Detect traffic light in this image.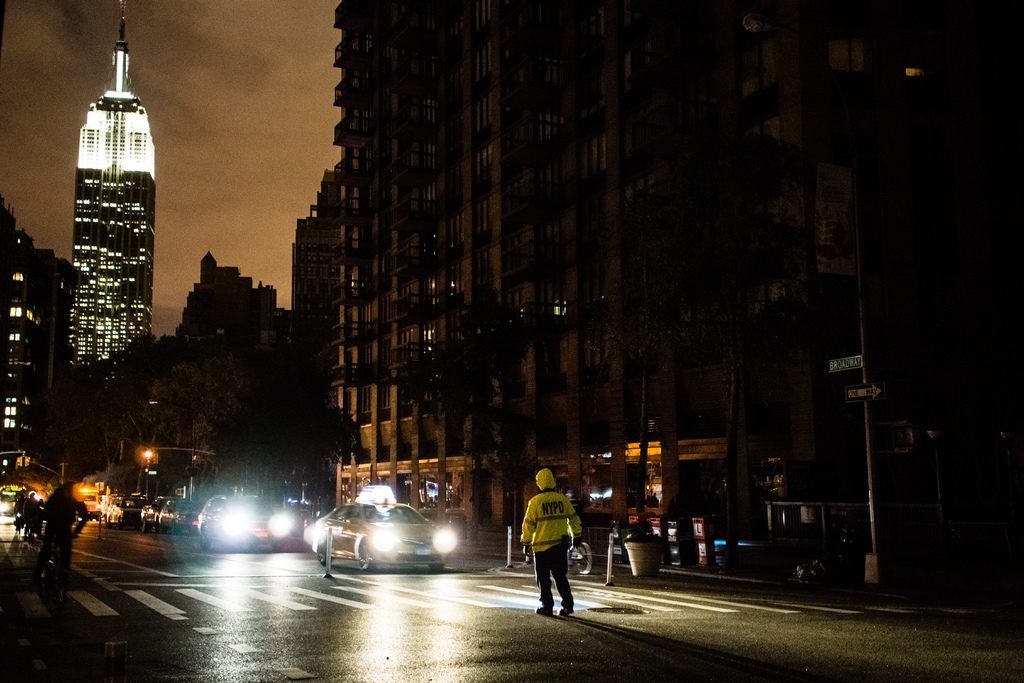
Detection: {"x1": 146, "y1": 447, "x2": 152, "y2": 466}.
